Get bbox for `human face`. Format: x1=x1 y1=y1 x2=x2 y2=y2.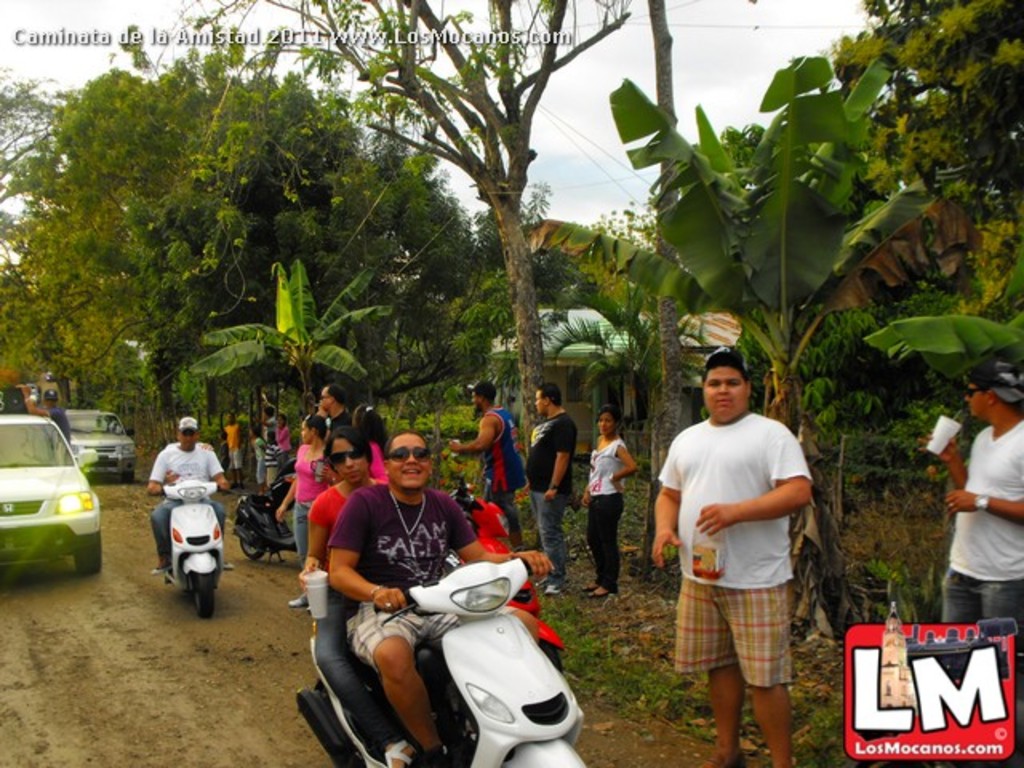
x1=474 y1=395 x2=480 y2=408.
